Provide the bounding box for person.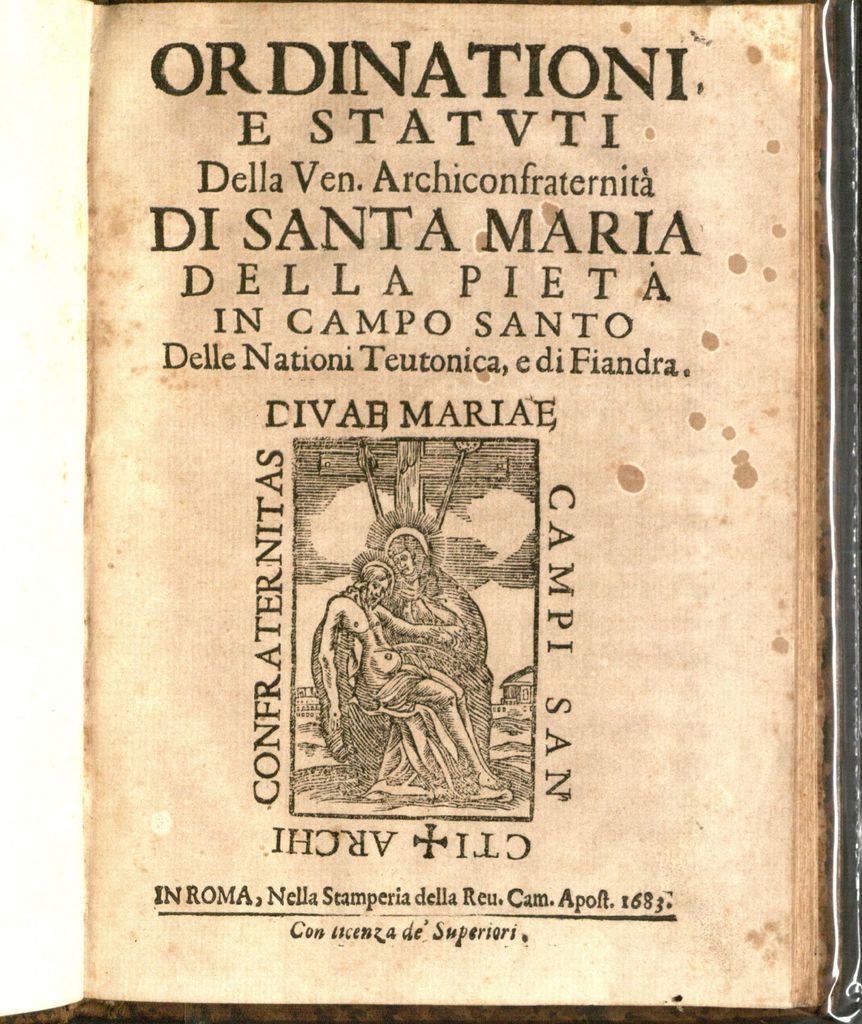
Rect(388, 533, 487, 660).
